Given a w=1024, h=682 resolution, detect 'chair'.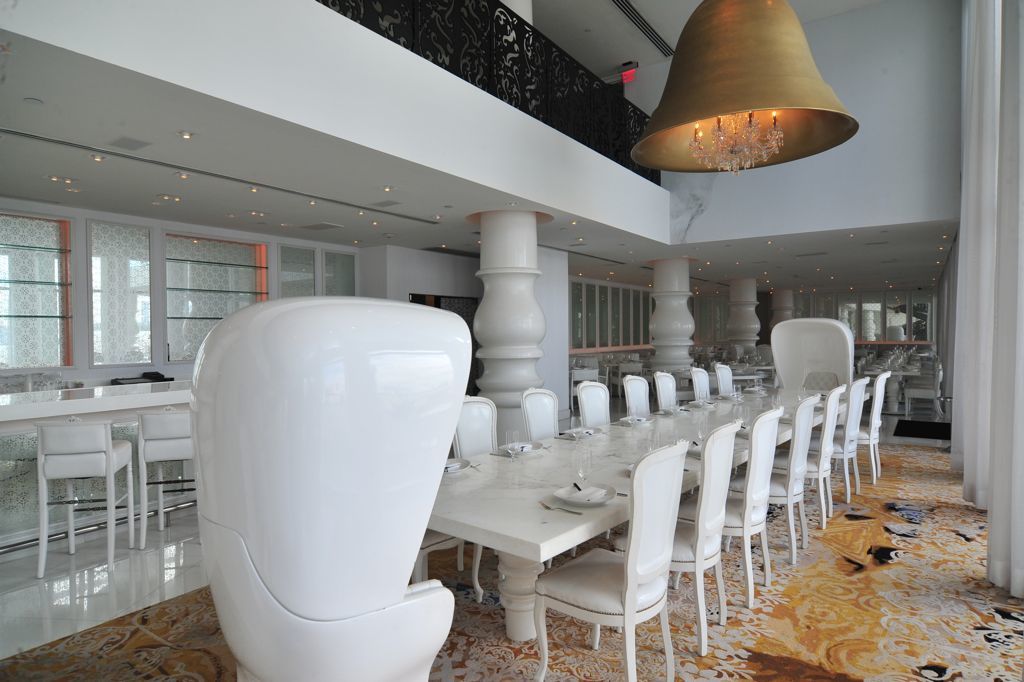
l=519, t=390, r=611, b=552.
